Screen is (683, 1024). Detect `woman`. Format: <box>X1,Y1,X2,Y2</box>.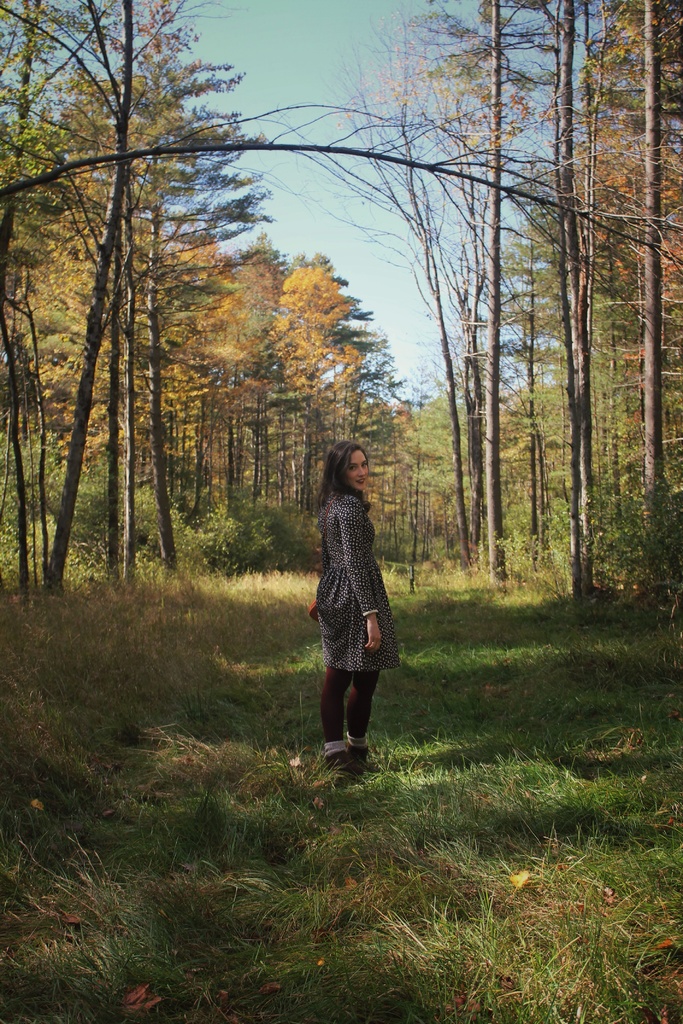
<box>295,440,406,726</box>.
